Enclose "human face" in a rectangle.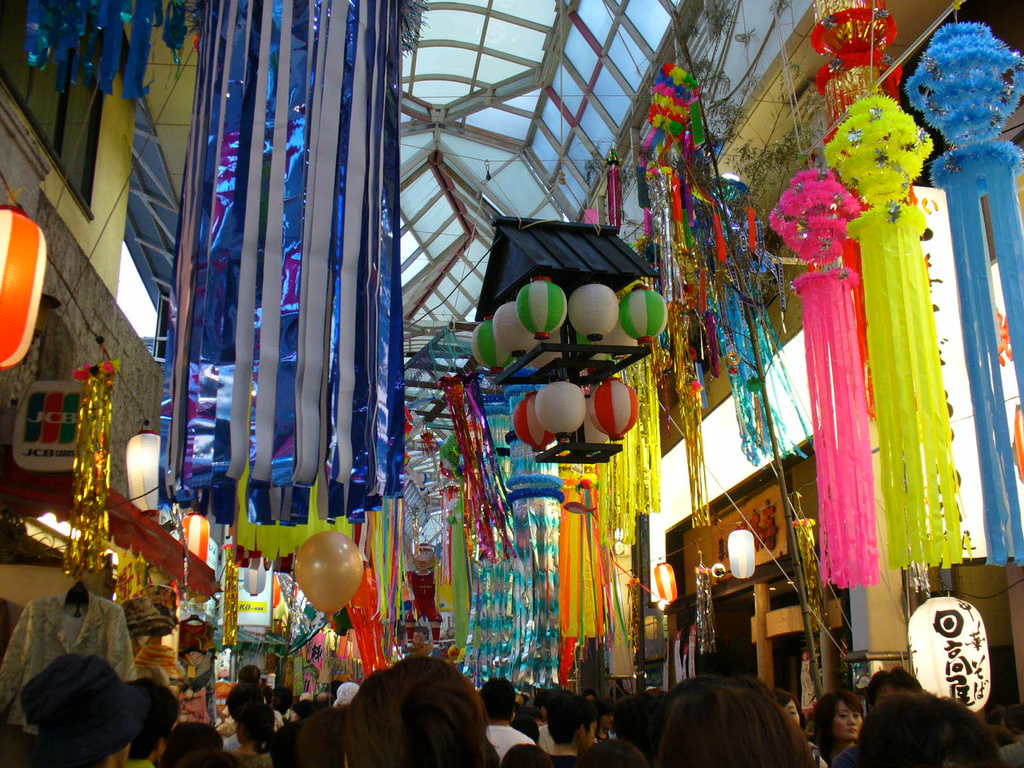
(x1=783, y1=702, x2=800, y2=728).
